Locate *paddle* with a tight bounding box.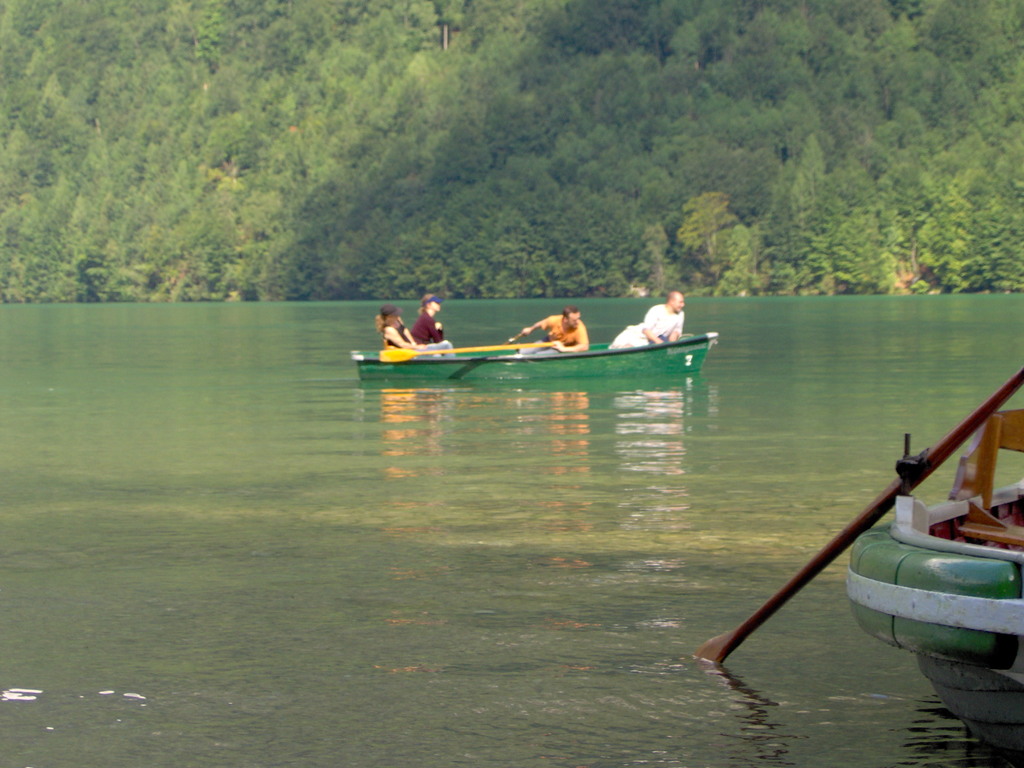
select_region(627, 351, 1023, 675).
